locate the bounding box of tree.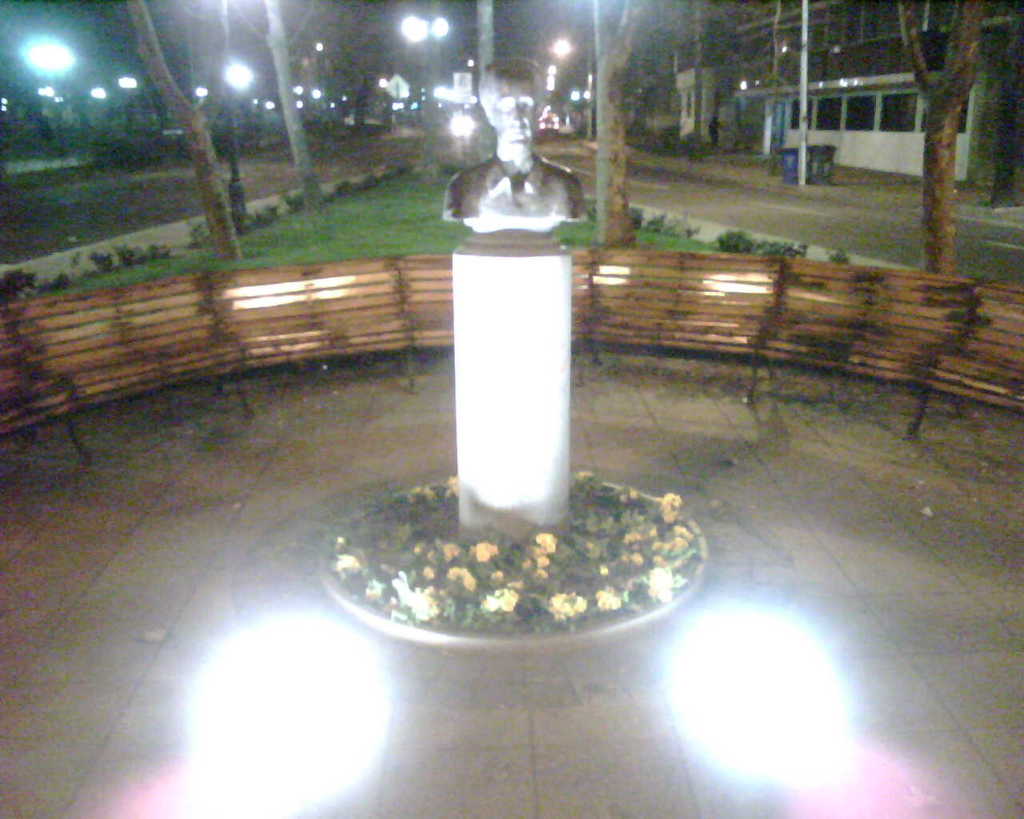
Bounding box: BBox(424, 0, 515, 116).
